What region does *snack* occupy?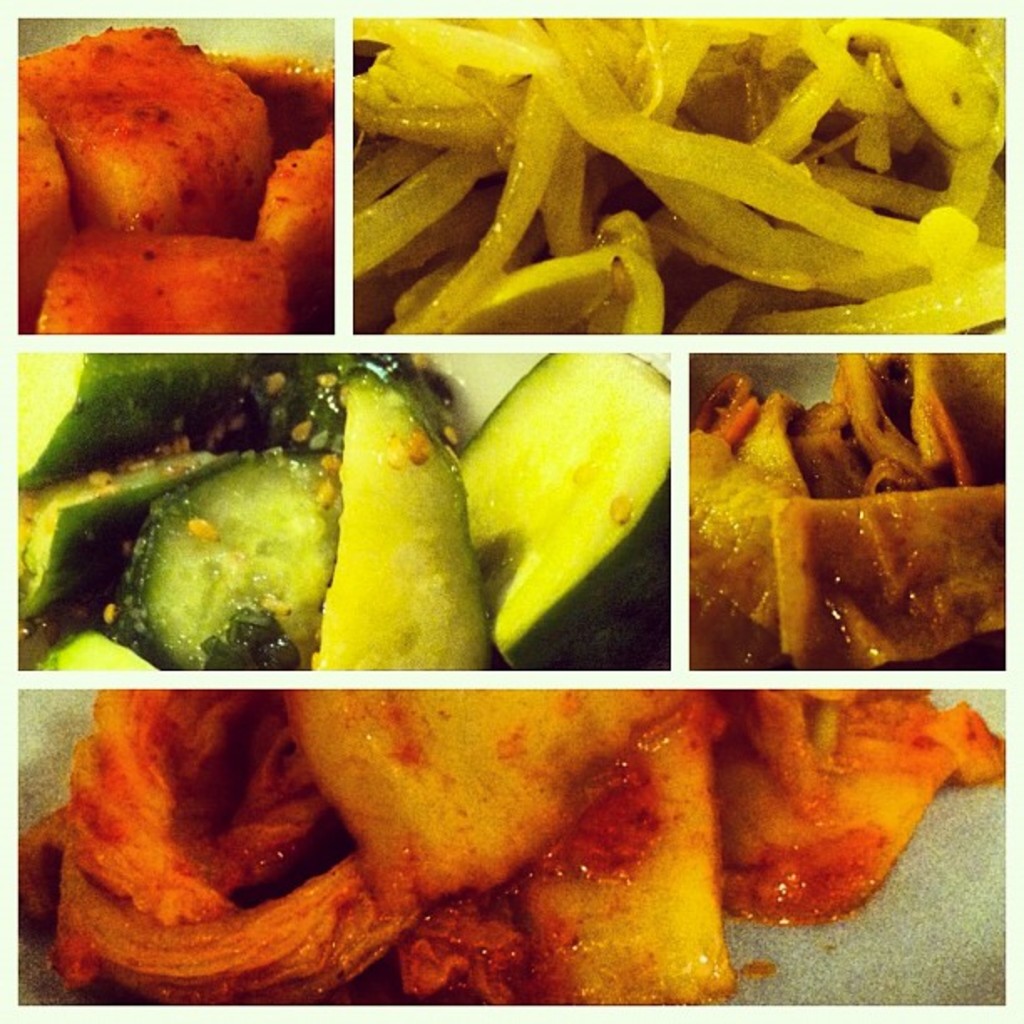
35/689/1001/1009.
